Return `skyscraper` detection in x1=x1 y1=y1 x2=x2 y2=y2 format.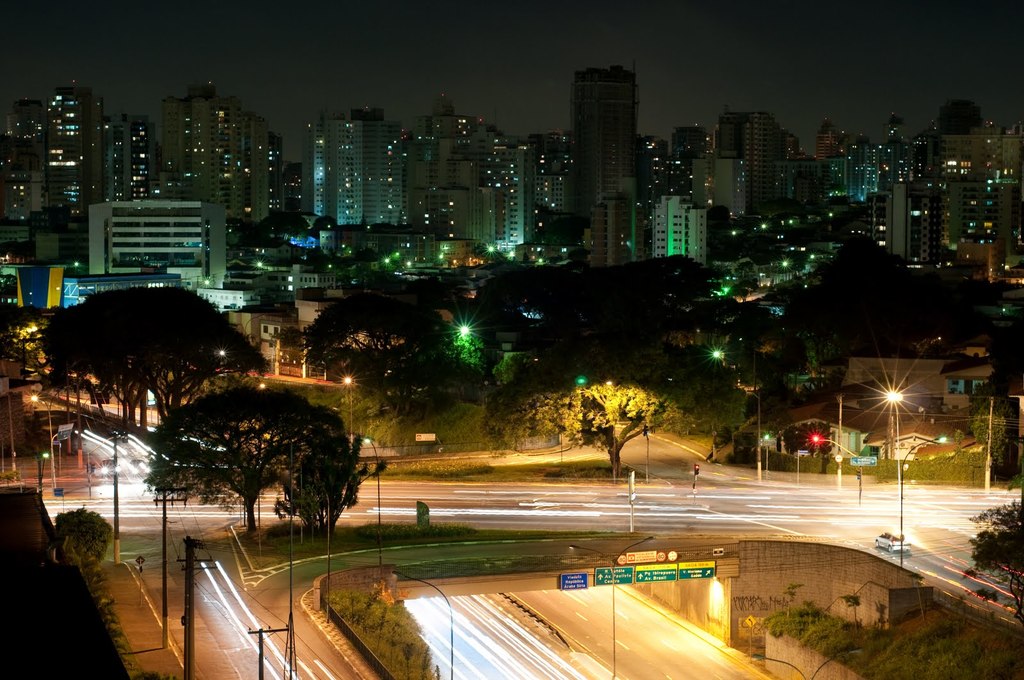
x1=431 y1=94 x2=455 y2=111.
